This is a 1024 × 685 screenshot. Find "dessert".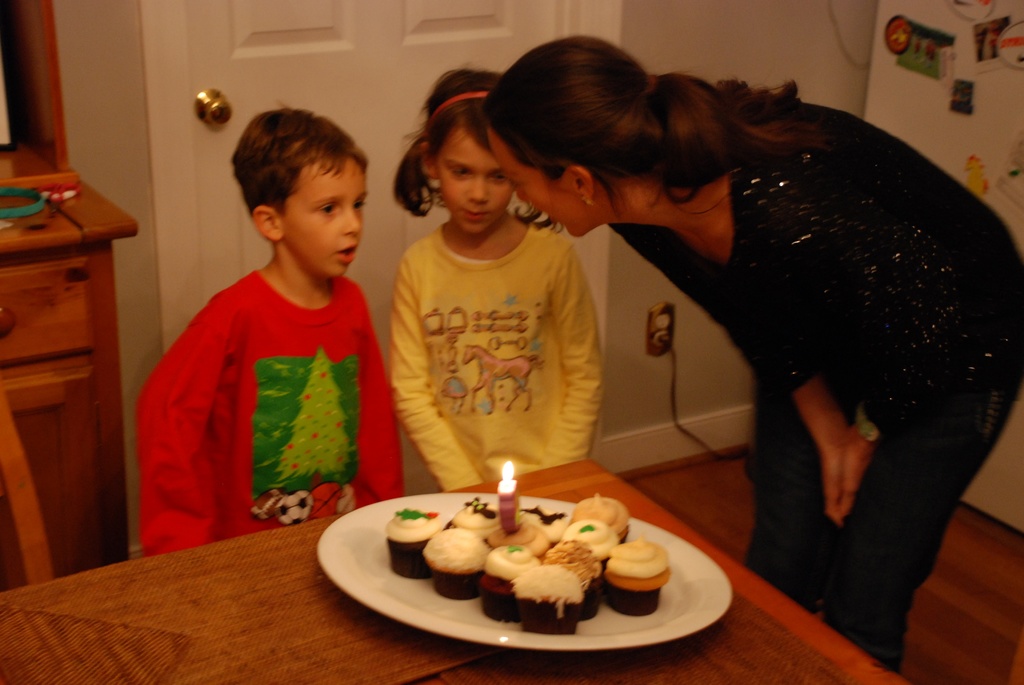
Bounding box: l=383, t=507, r=444, b=584.
